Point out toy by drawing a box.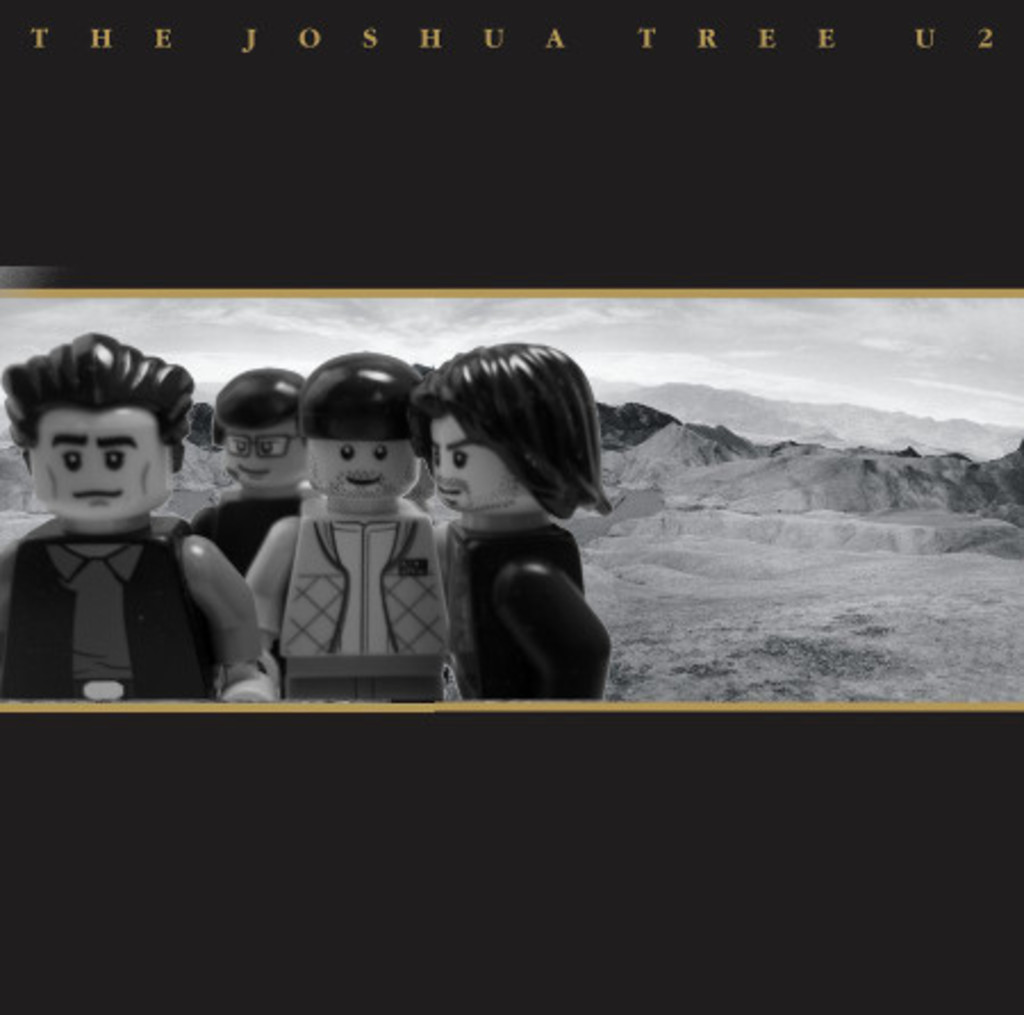
bbox=(243, 364, 462, 710).
